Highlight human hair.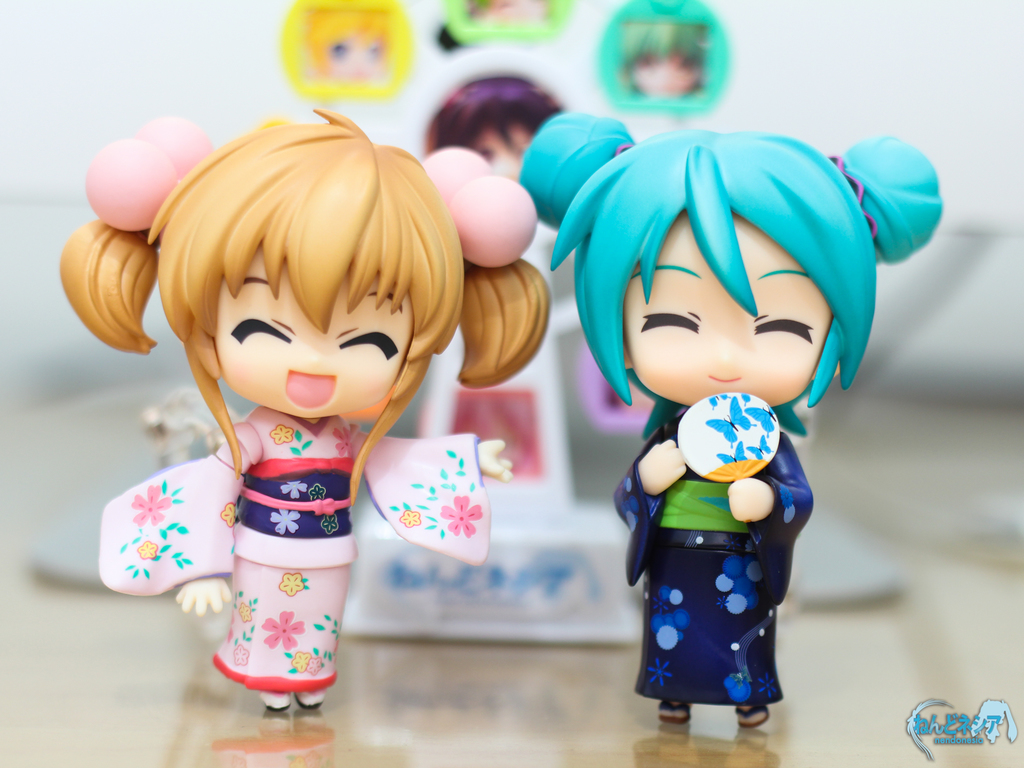
Highlighted region: [54,103,546,506].
